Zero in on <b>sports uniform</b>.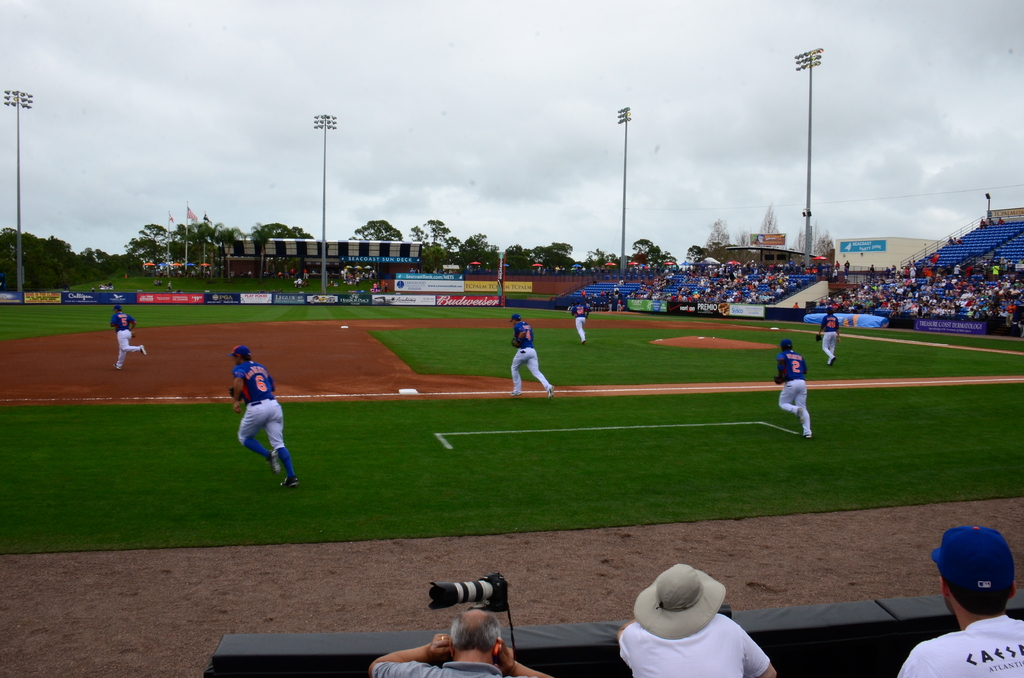
Zeroed in: l=225, t=345, r=300, b=484.
